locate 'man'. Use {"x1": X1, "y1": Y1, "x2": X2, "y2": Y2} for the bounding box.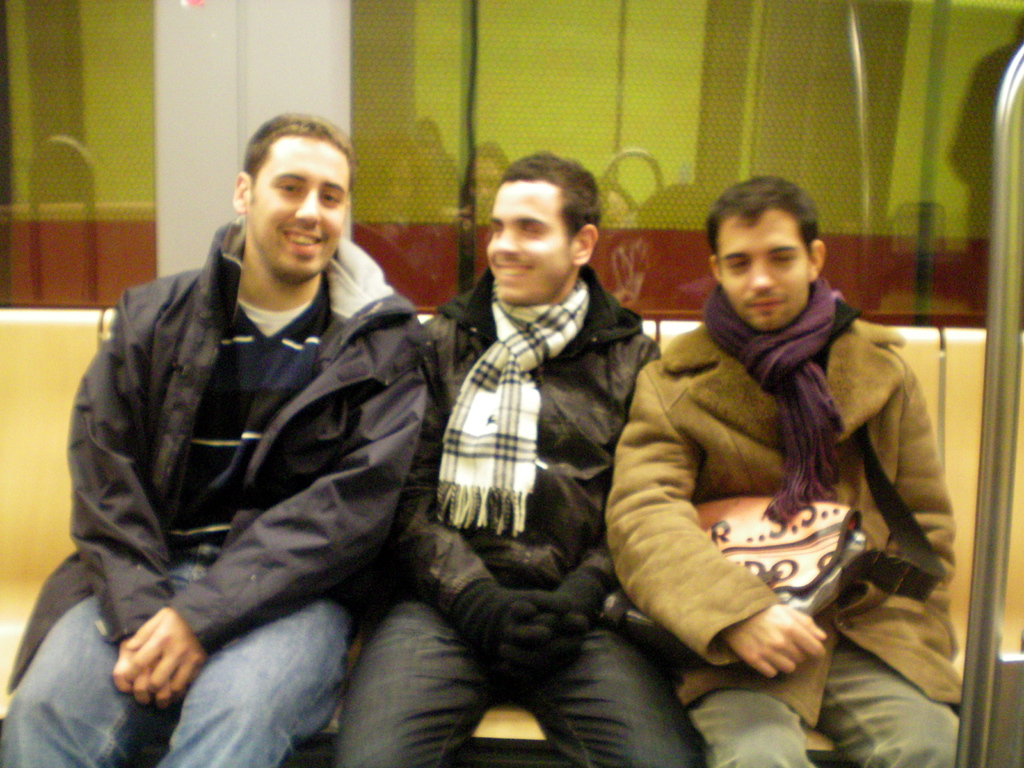
{"x1": 332, "y1": 151, "x2": 698, "y2": 767}.
